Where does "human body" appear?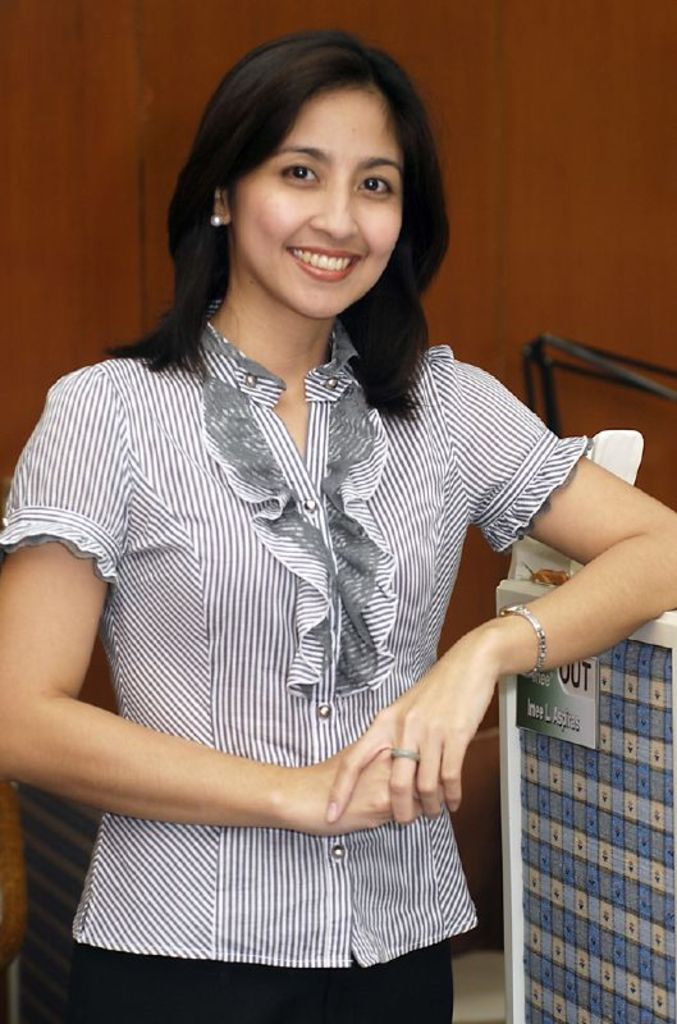
Appears at region(3, 33, 672, 1015).
